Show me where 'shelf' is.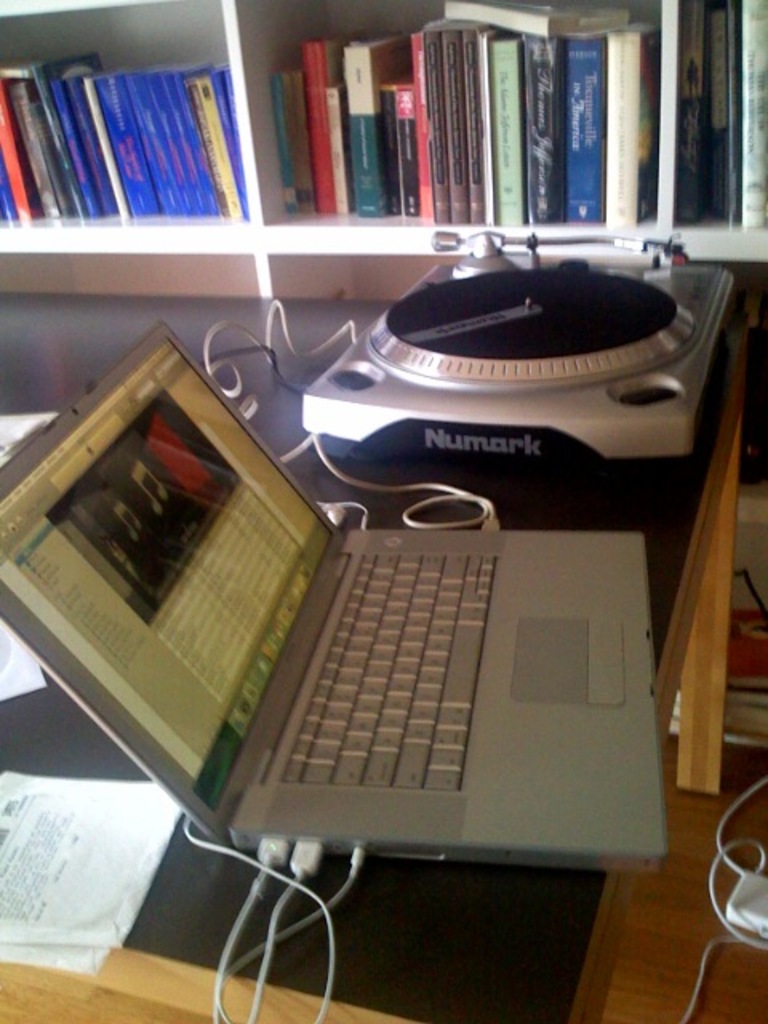
'shelf' is at x1=230 y1=0 x2=661 y2=240.
